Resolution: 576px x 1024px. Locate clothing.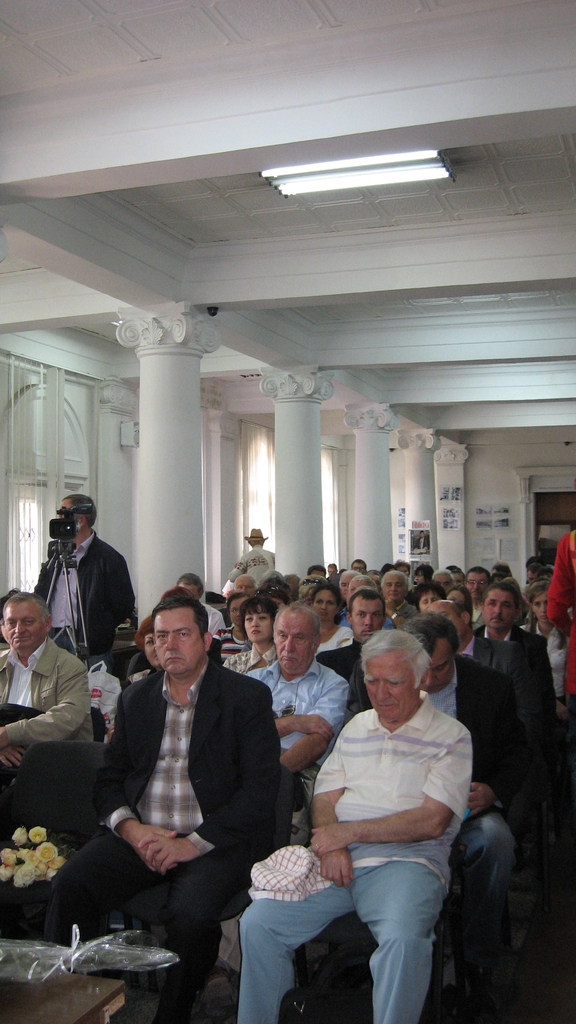
[x1=216, y1=640, x2=286, y2=680].
